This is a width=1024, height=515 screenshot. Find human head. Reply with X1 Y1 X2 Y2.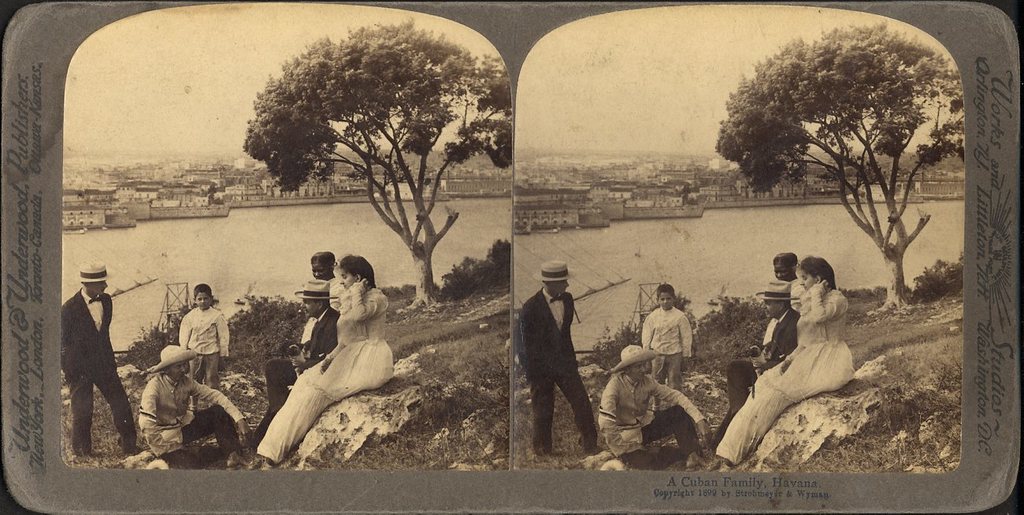
763 283 791 317.
